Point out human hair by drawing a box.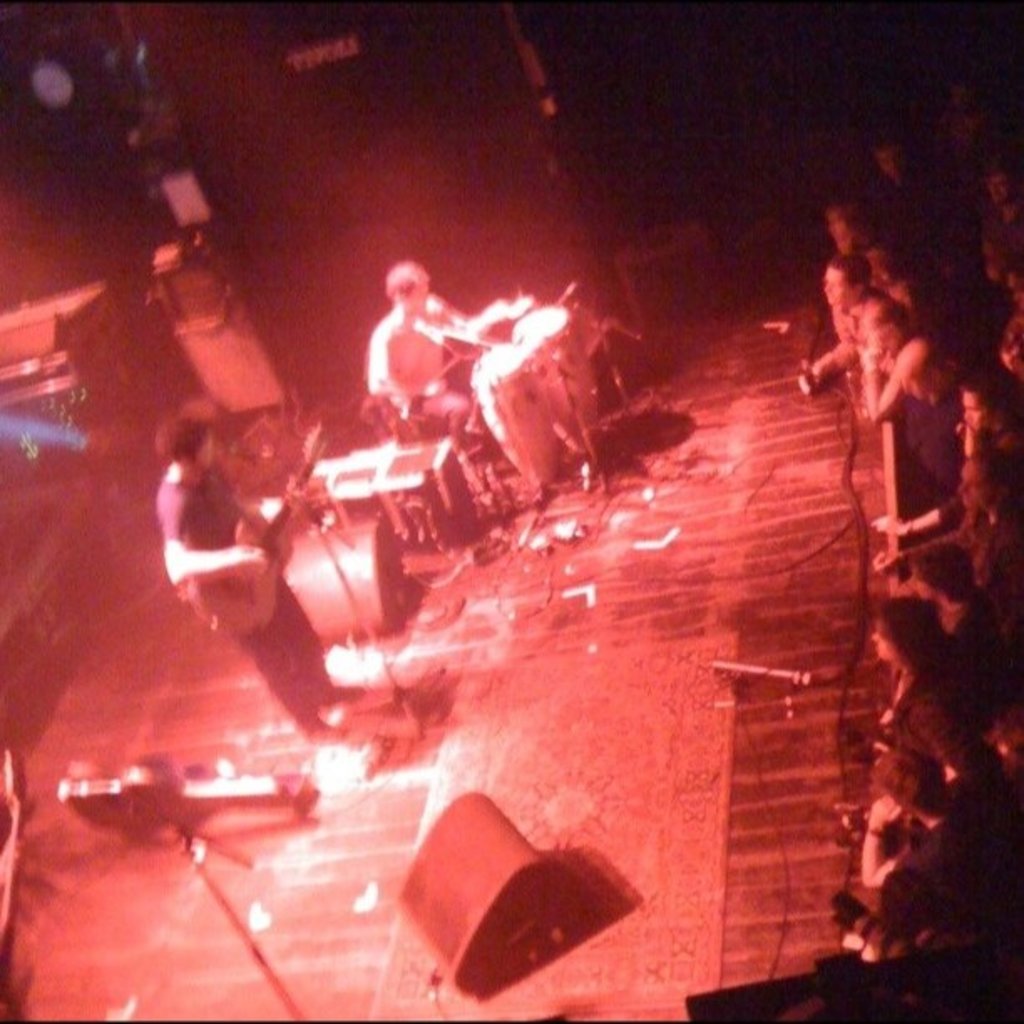
(161,422,204,462).
